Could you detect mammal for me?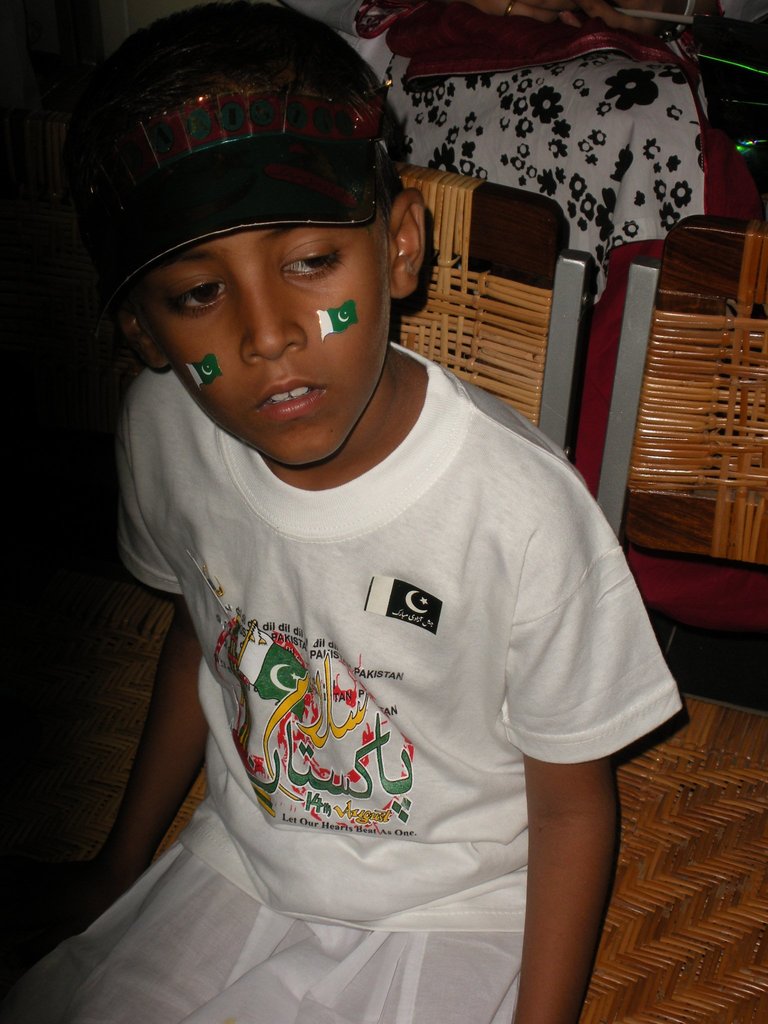
Detection result: rect(21, 76, 689, 1023).
